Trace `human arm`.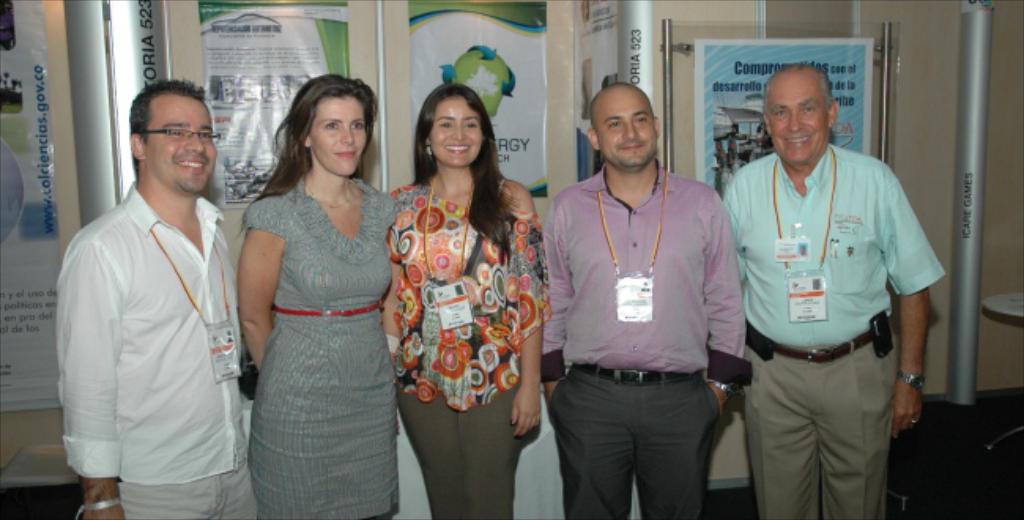
Traced to 881/186/950/433.
